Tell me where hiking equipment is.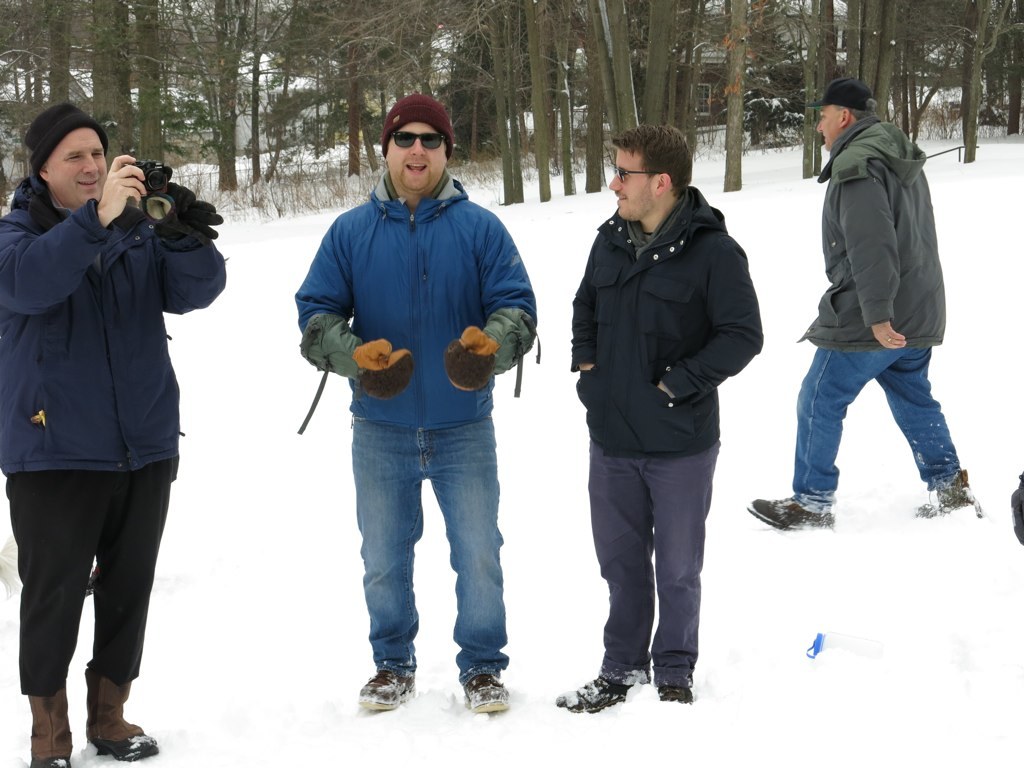
hiking equipment is at pyautogui.locateOnScreen(555, 672, 652, 715).
